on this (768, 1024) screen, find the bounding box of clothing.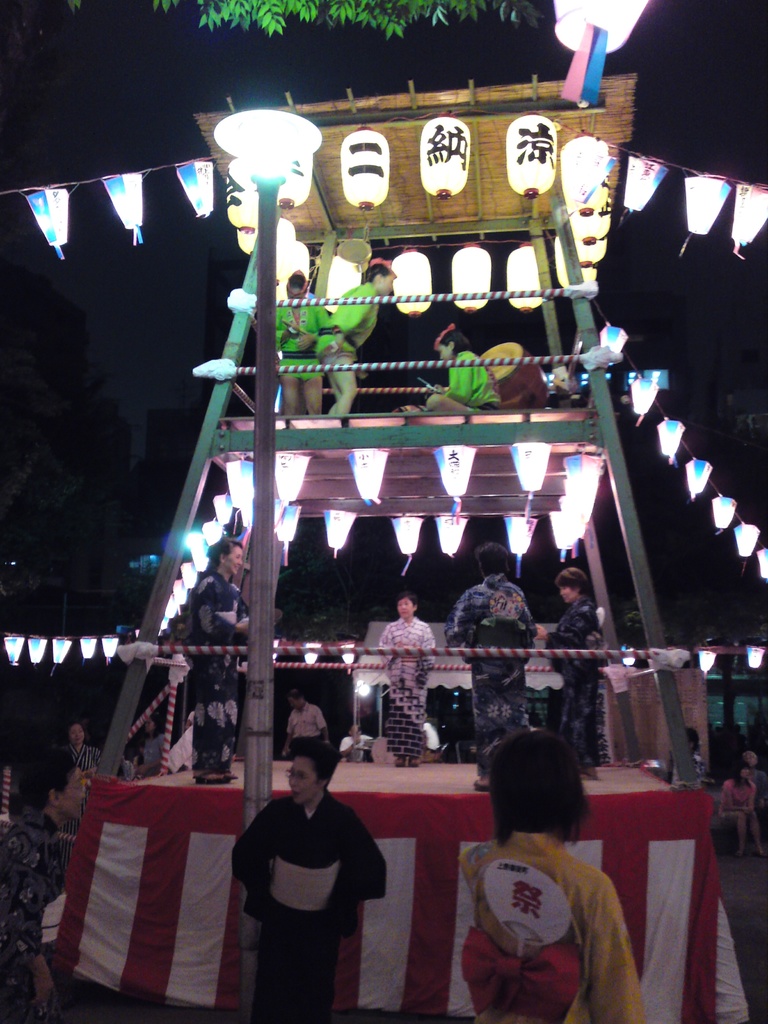
Bounding box: (x1=285, y1=707, x2=334, y2=767).
